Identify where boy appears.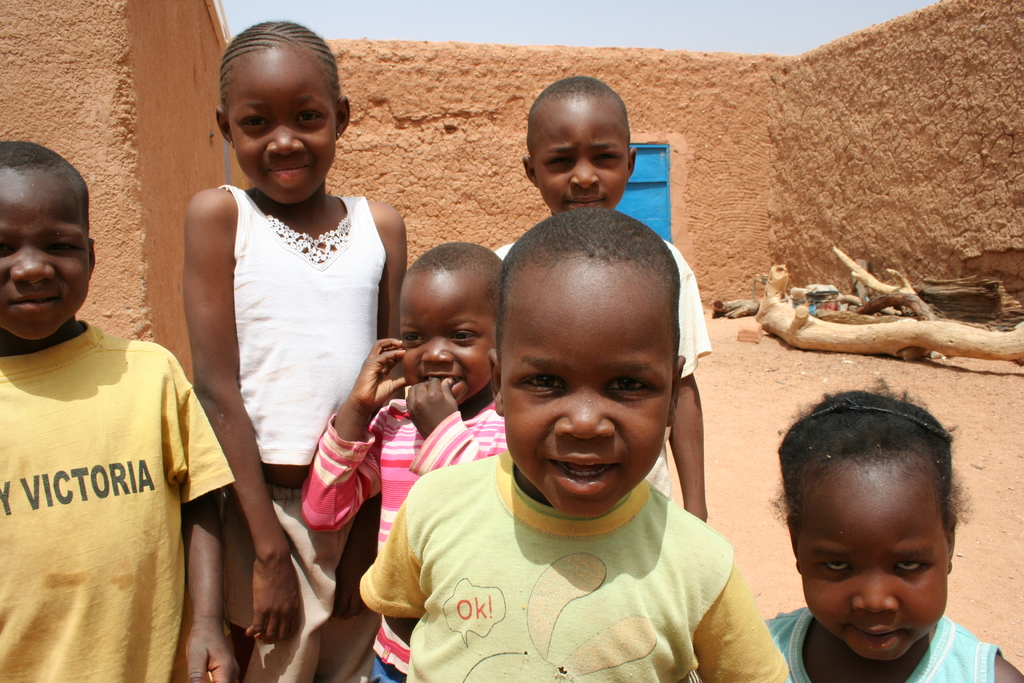
Appears at <box>297,240,513,682</box>.
